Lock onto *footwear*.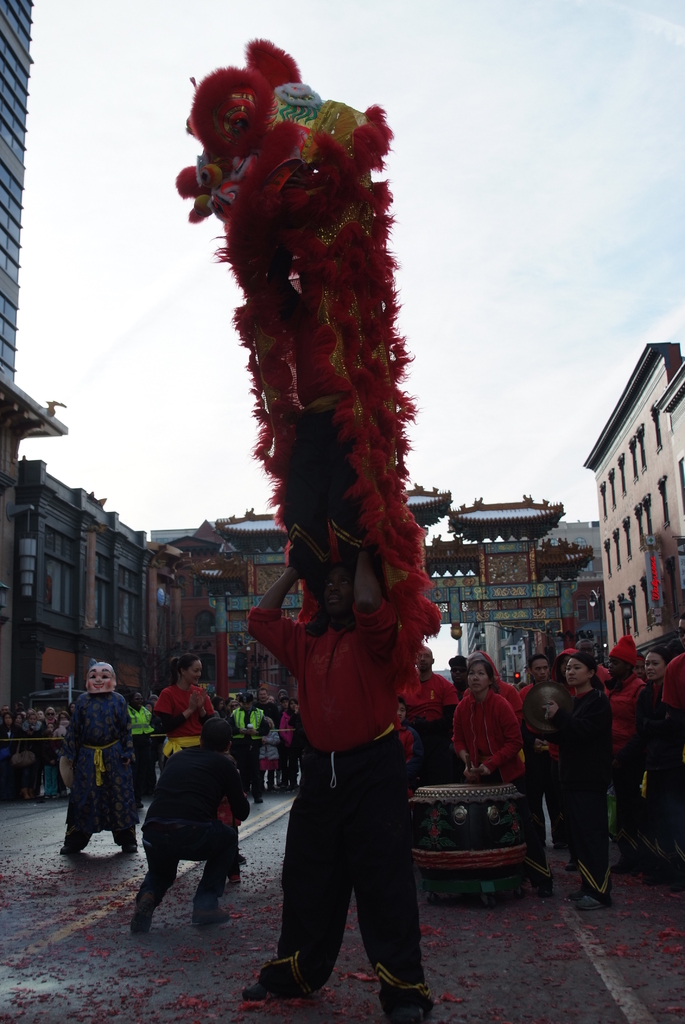
Locked: detection(552, 858, 572, 888).
